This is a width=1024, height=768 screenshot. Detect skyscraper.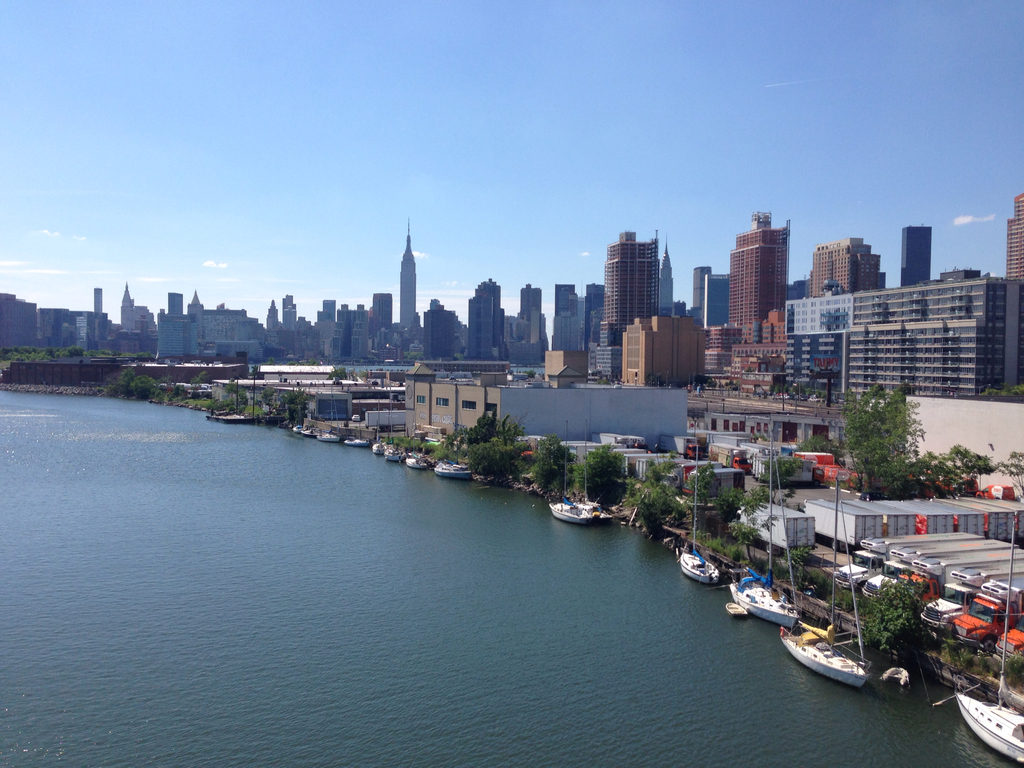
(left=724, top=208, right=791, bottom=339).
